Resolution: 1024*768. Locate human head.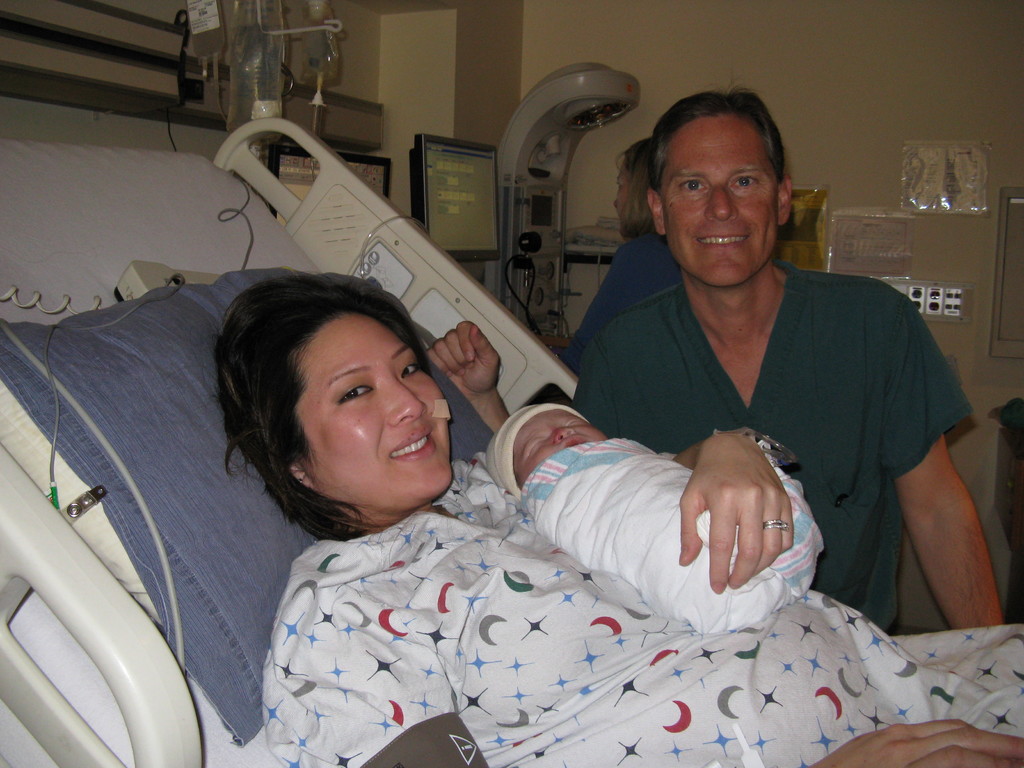
bbox(642, 84, 807, 292).
